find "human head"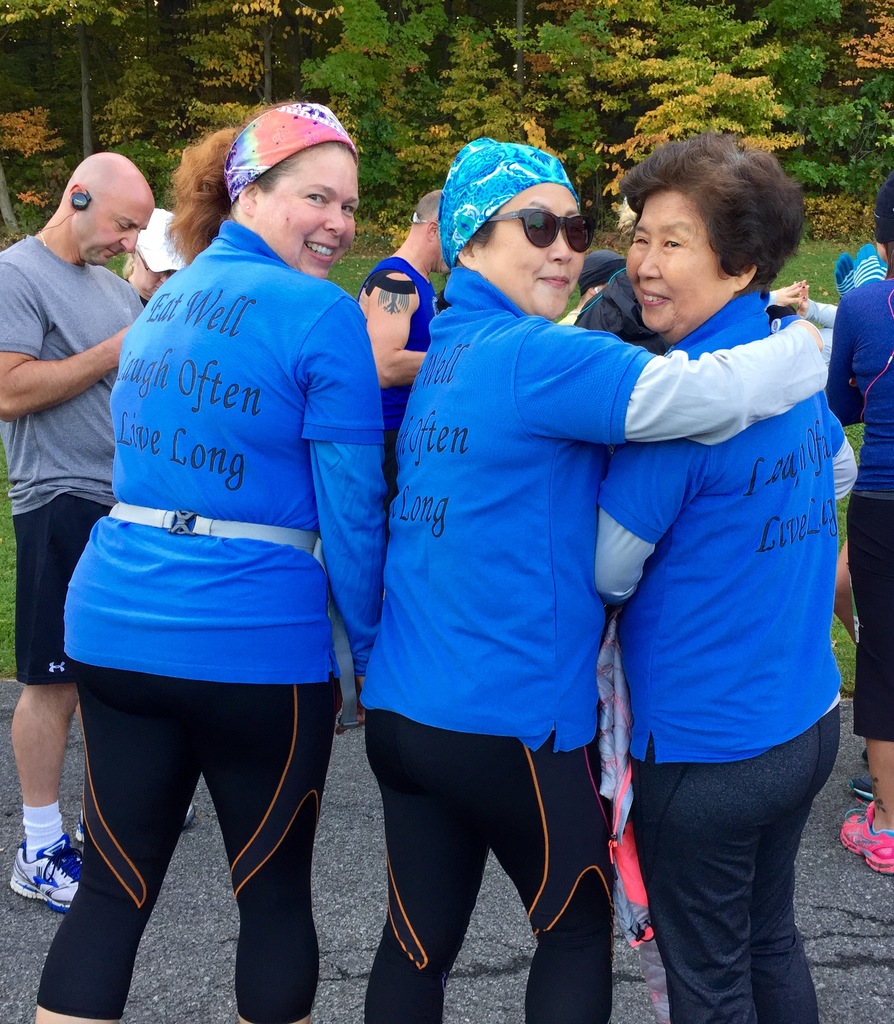
58 150 158 271
